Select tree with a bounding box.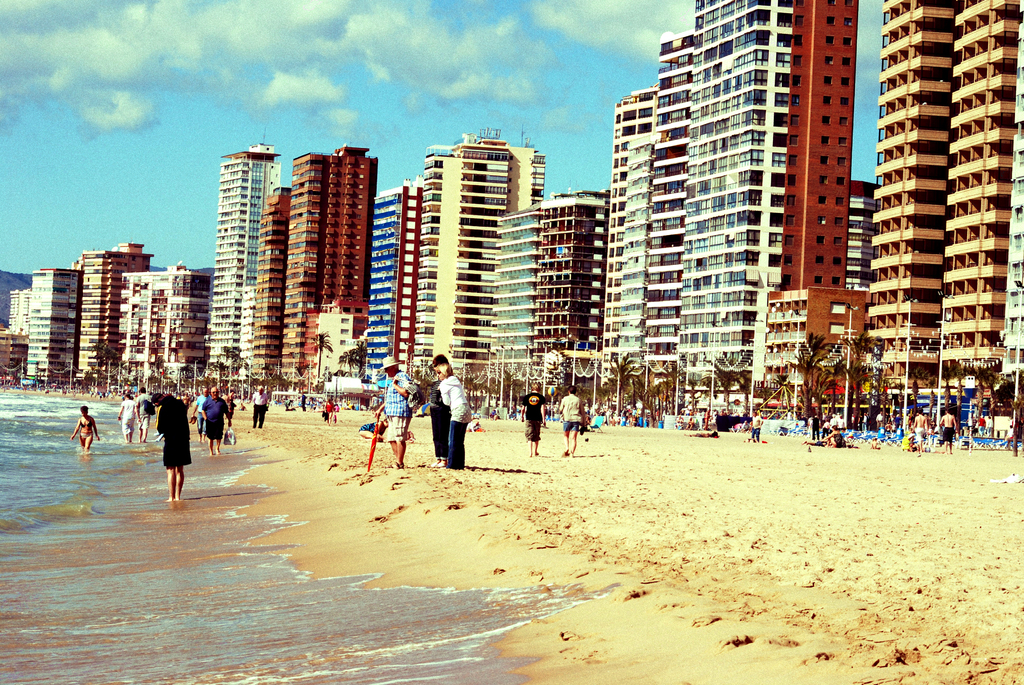
(236,356,249,372).
